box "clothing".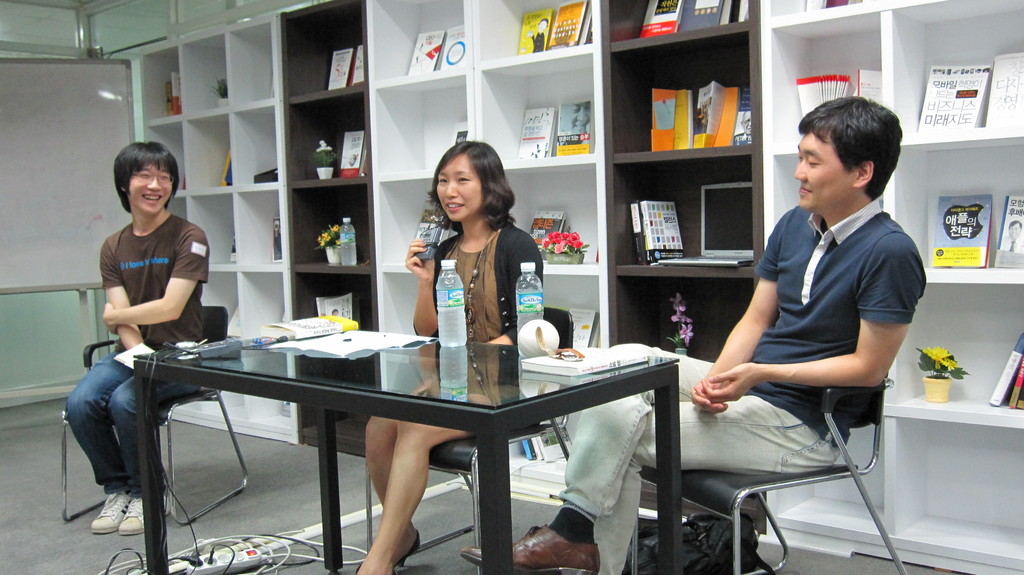
[58, 201, 208, 500].
